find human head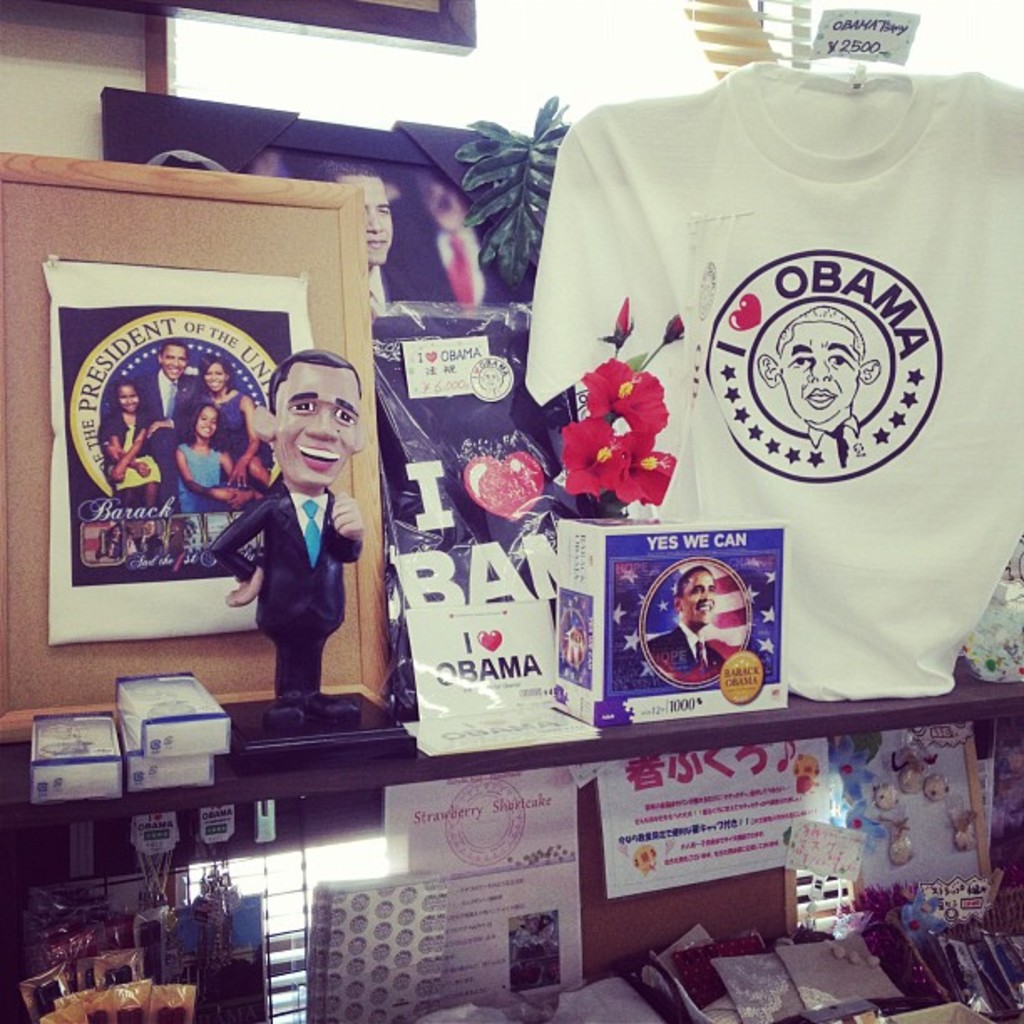
left=676, top=566, right=716, bottom=626
